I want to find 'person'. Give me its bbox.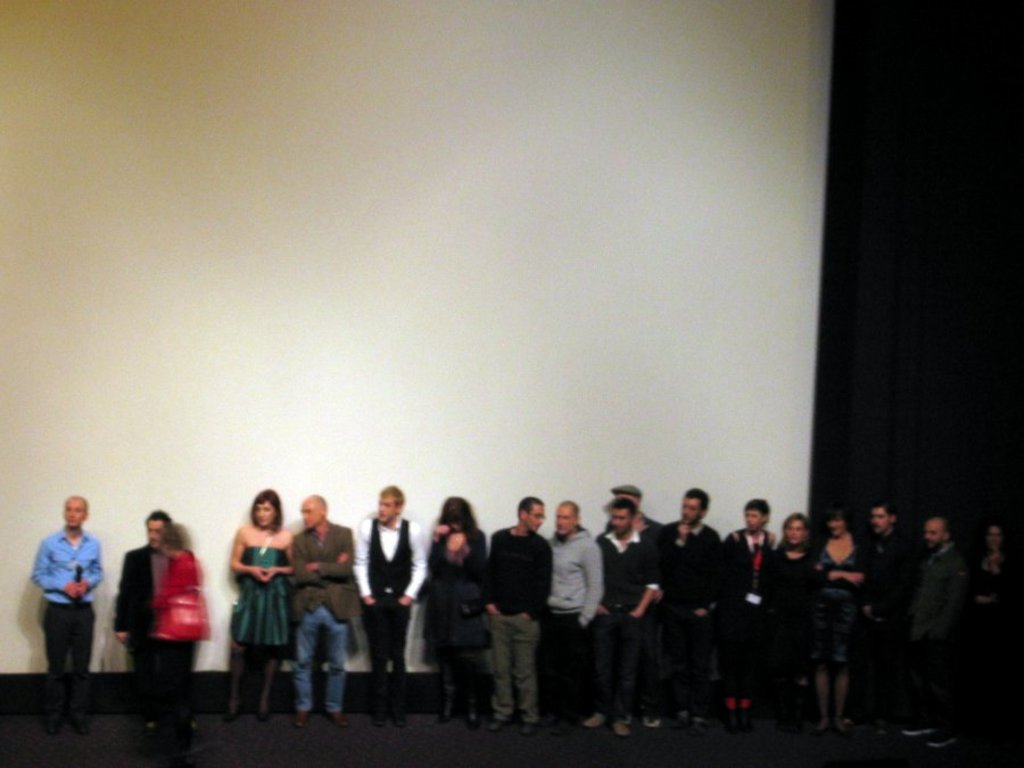
149/513/212/725.
